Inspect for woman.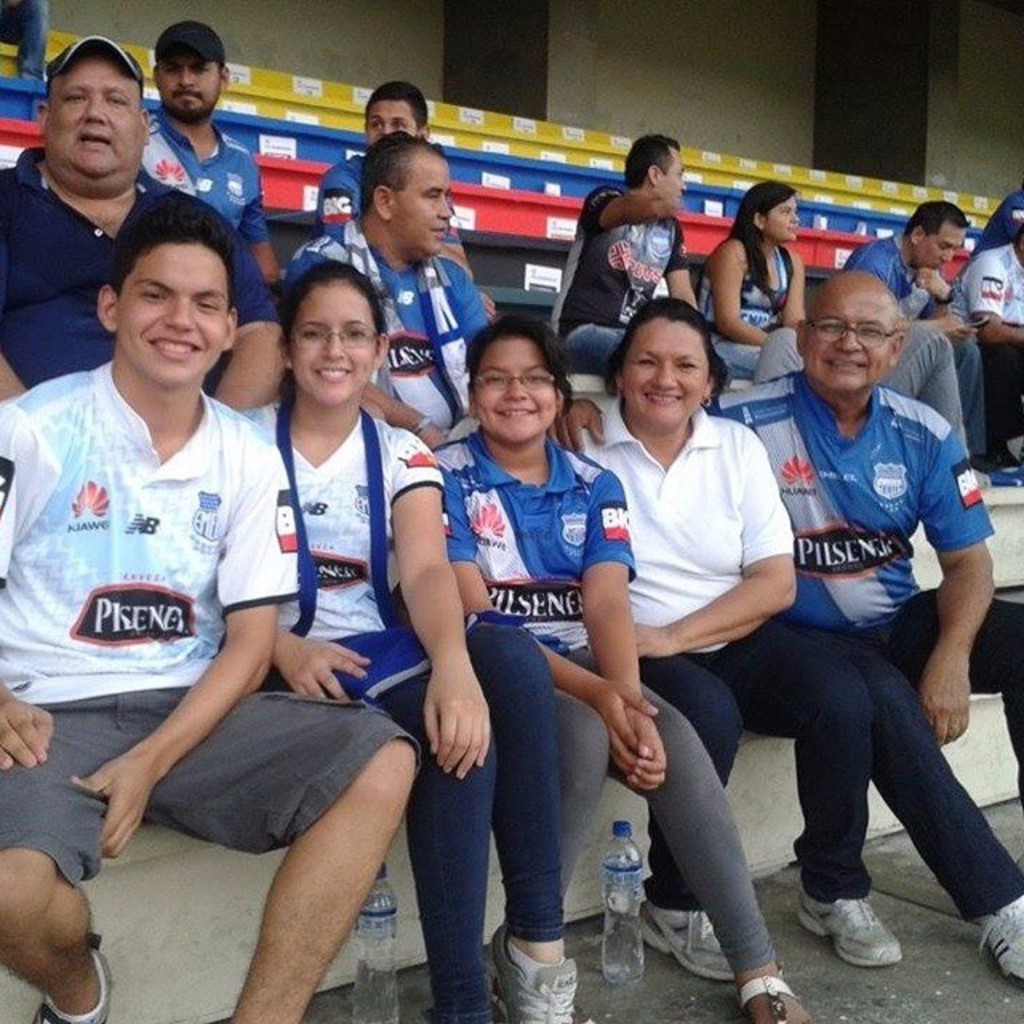
Inspection: region(682, 168, 816, 381).
